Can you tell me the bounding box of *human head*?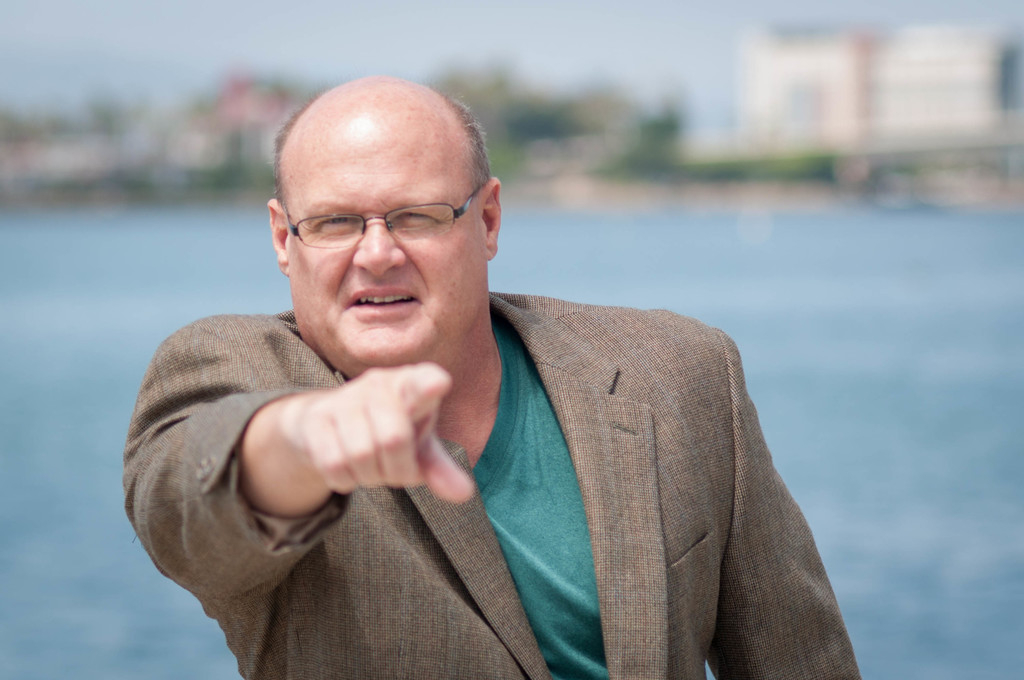
<region>252, 62, 500, 381</region>.
